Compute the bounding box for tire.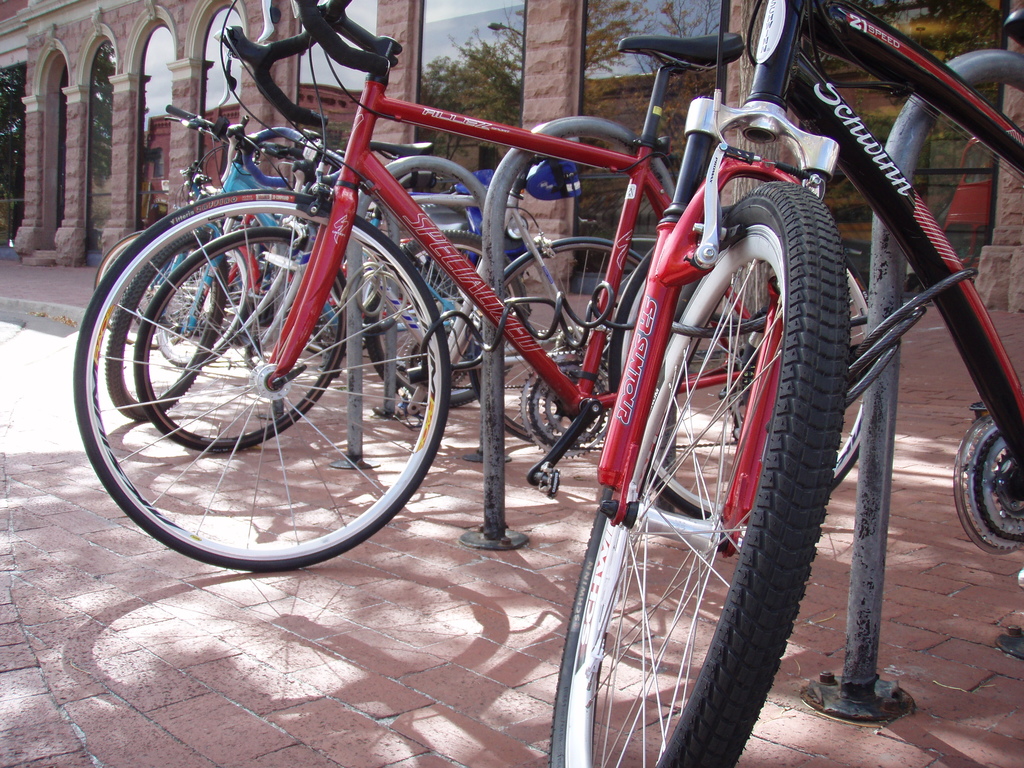
rect(556, 181, 850, 767).
